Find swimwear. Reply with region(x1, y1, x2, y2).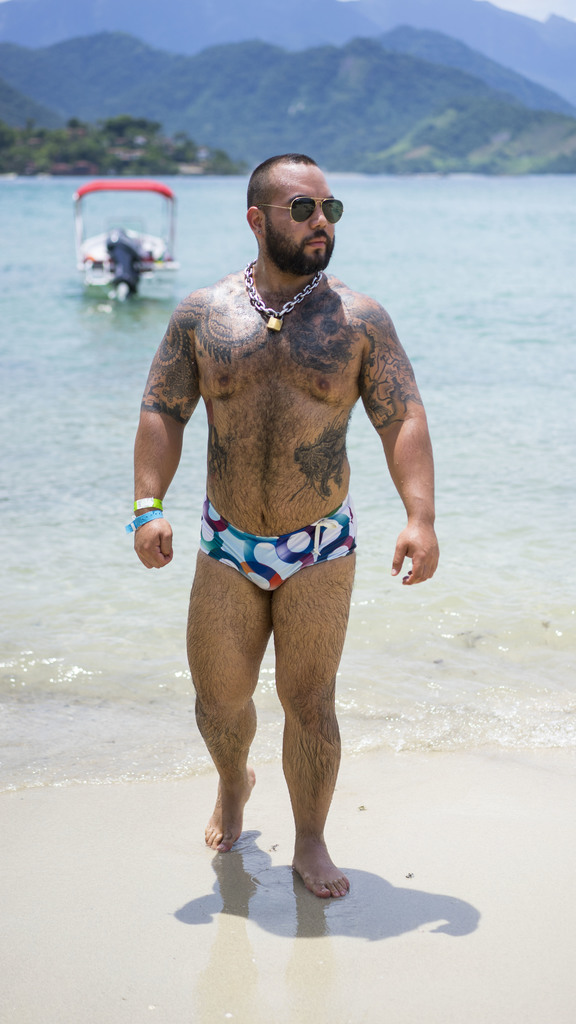
region(202, 500, 355, 588).
